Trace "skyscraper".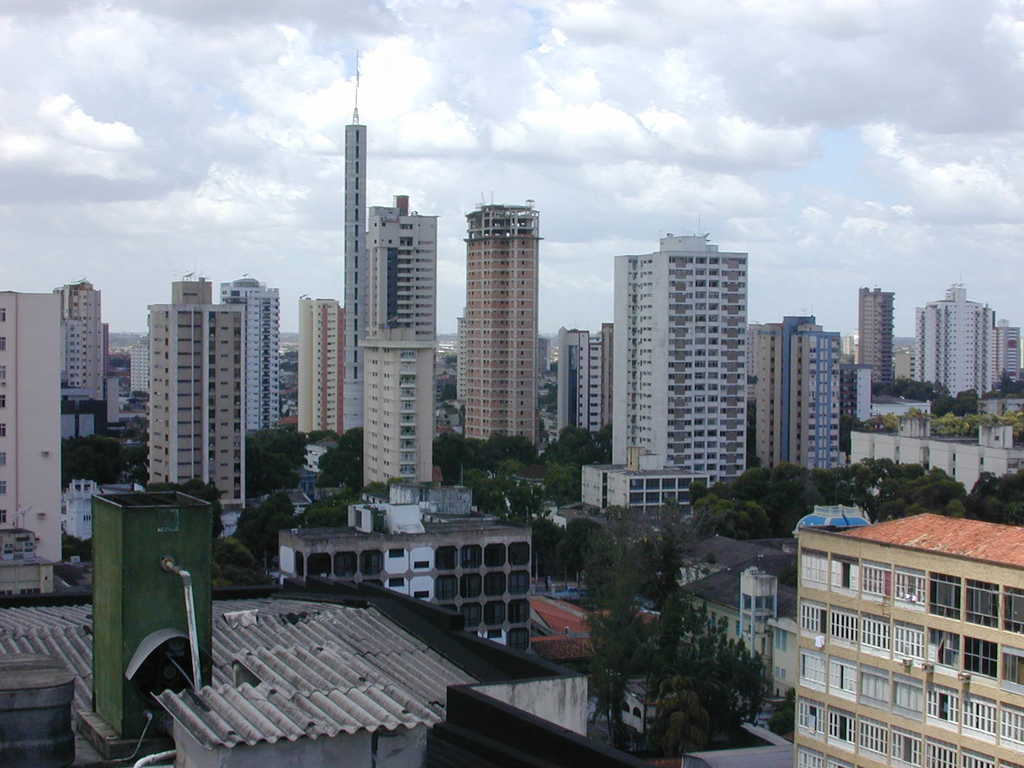
Traced to (x1=149, y1=278, x2=248, y2=536).
